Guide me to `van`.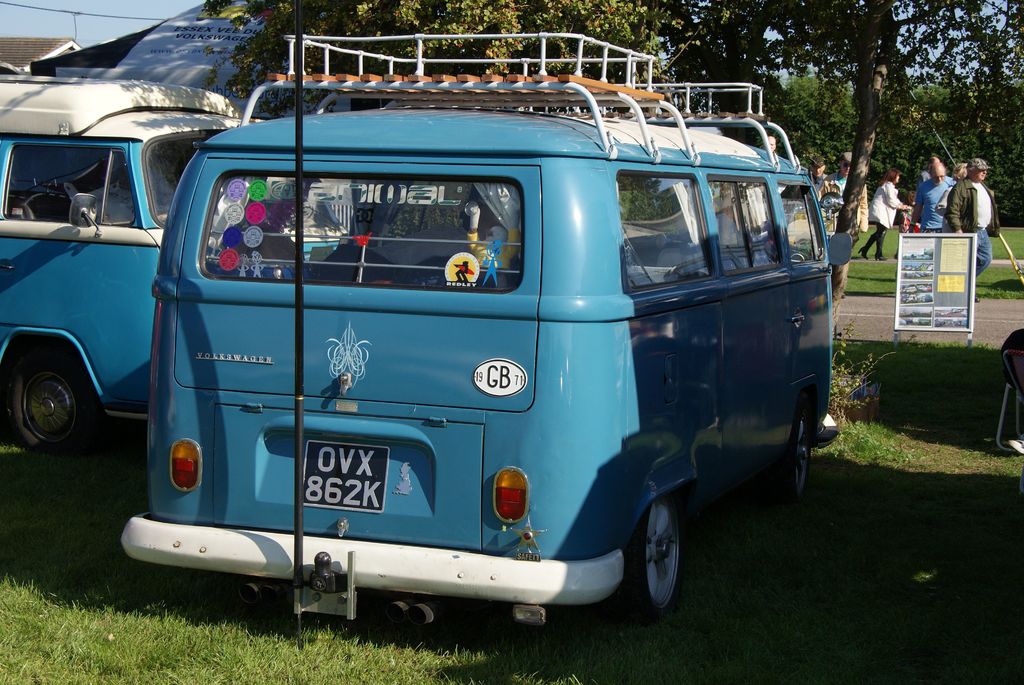
Guidance: (left=120, top=31, right=854, bottom=639).
